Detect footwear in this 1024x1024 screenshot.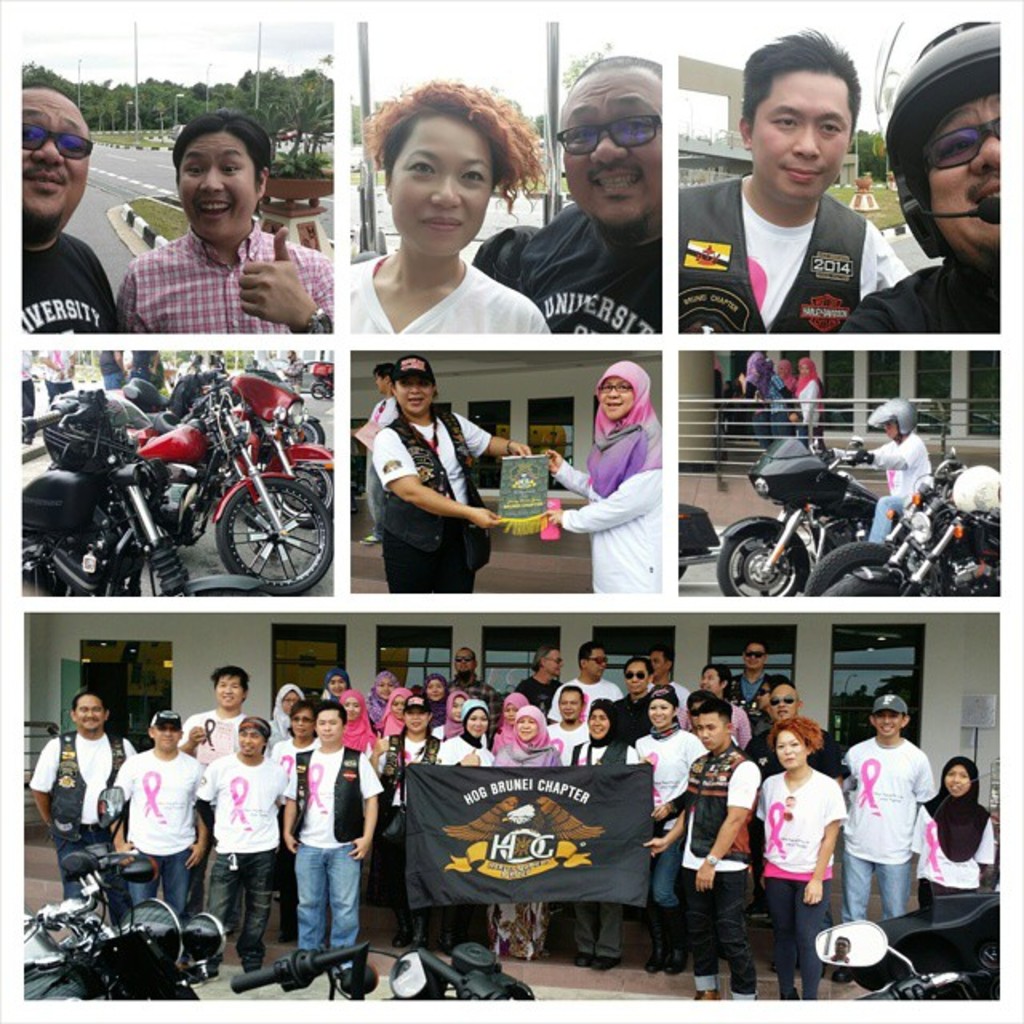
Detection: l=413, t=910, r=432, b=947.
